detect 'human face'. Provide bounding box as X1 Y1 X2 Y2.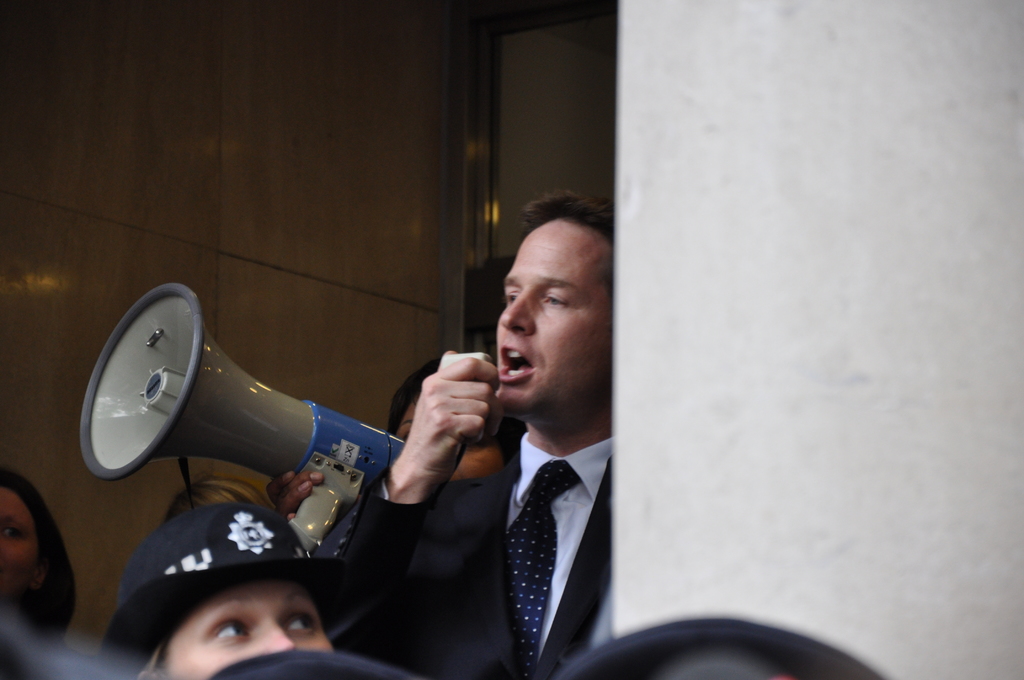
0 485 40 599.
